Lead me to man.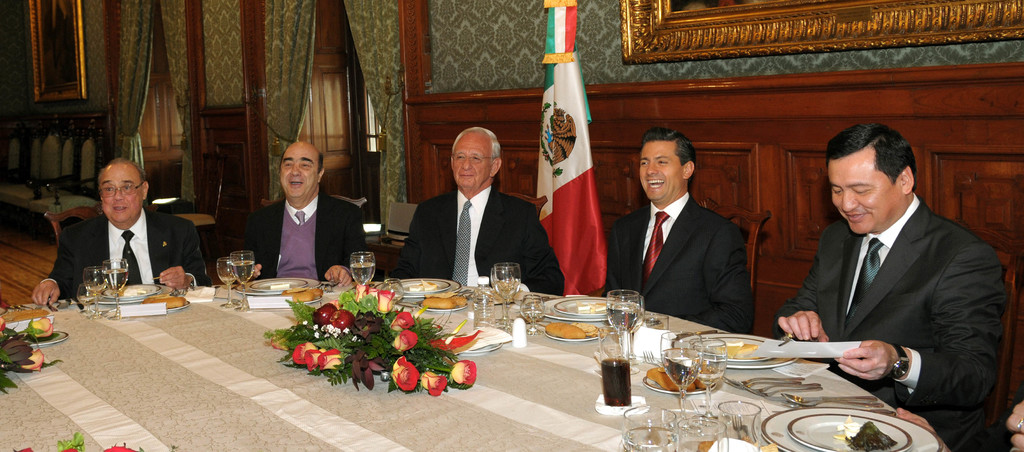
Lead to <region>29, 156, 214, 306</region>.
